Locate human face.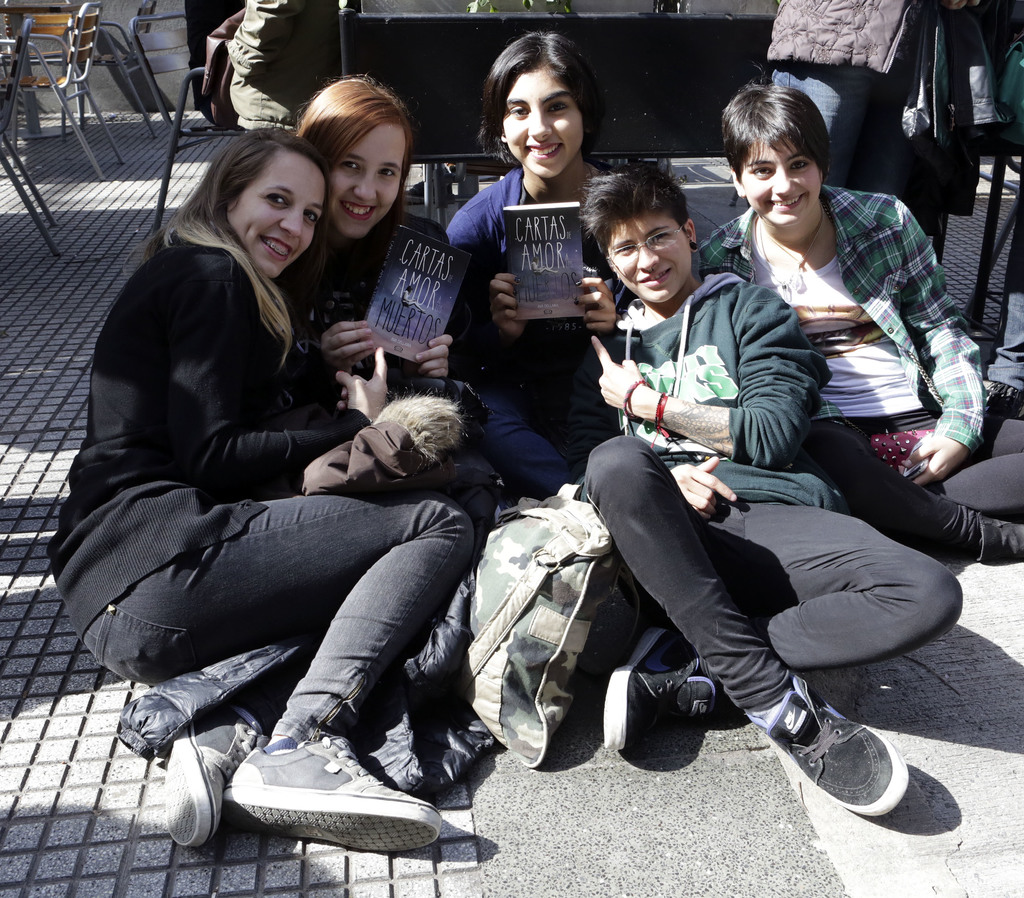
Bounding box: <bbox>746, 138, 821, 224</bbox>.
